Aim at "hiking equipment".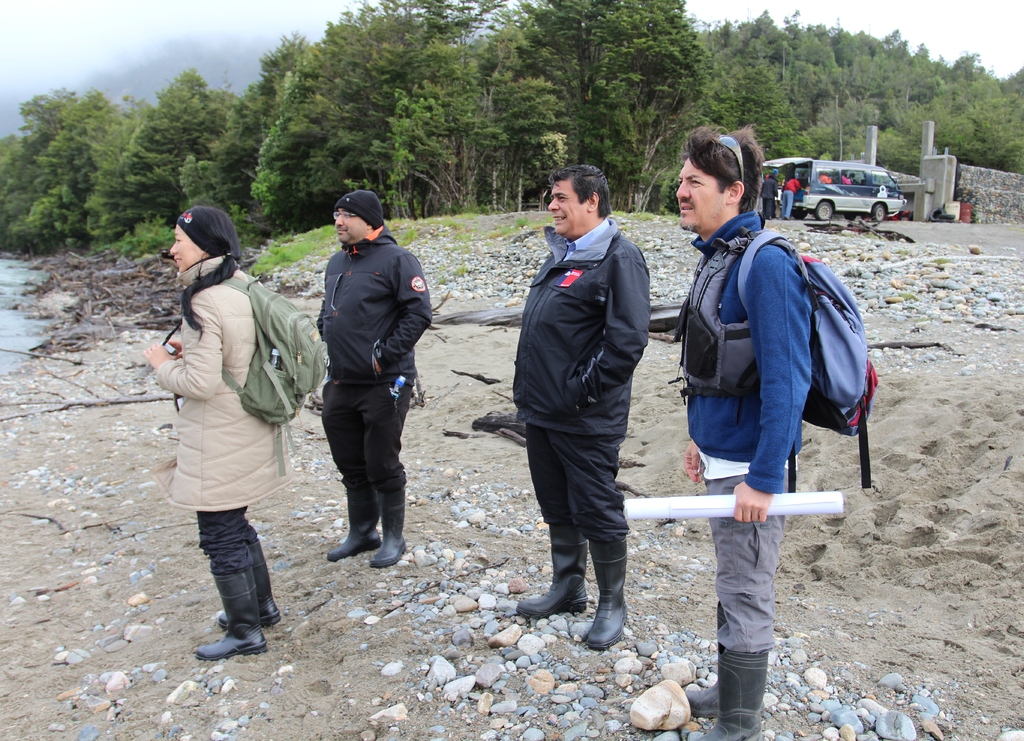
Aimed at region(738, 227, 878, 487).
